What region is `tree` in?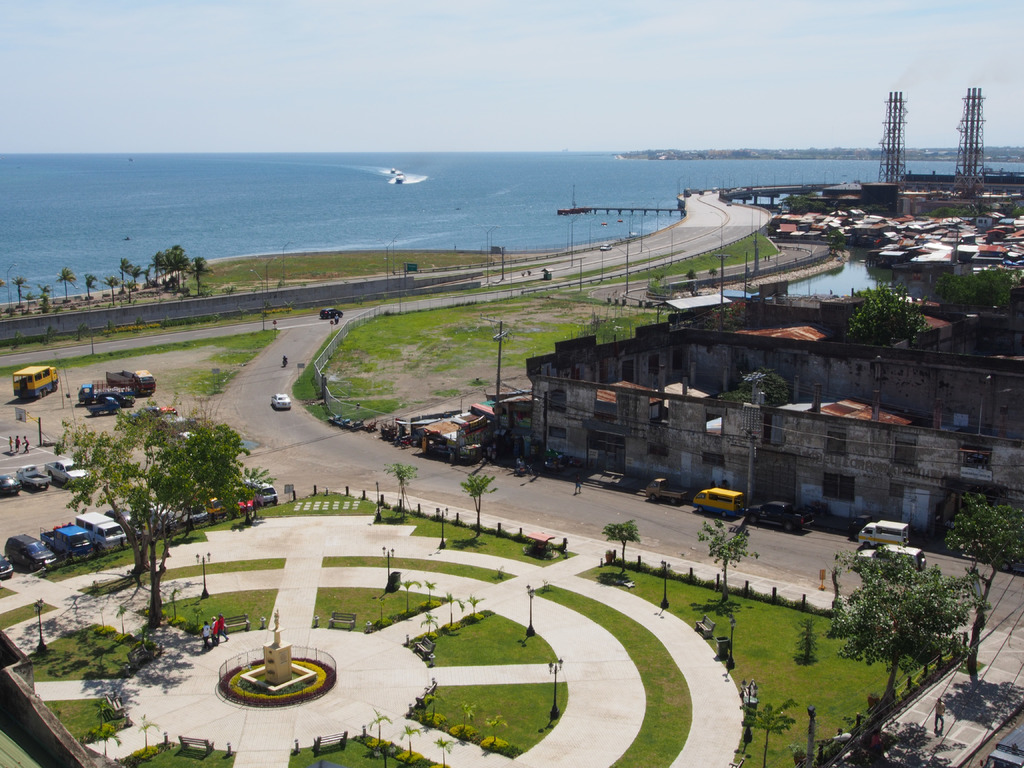
BBox(40, 285, 52, 314).
